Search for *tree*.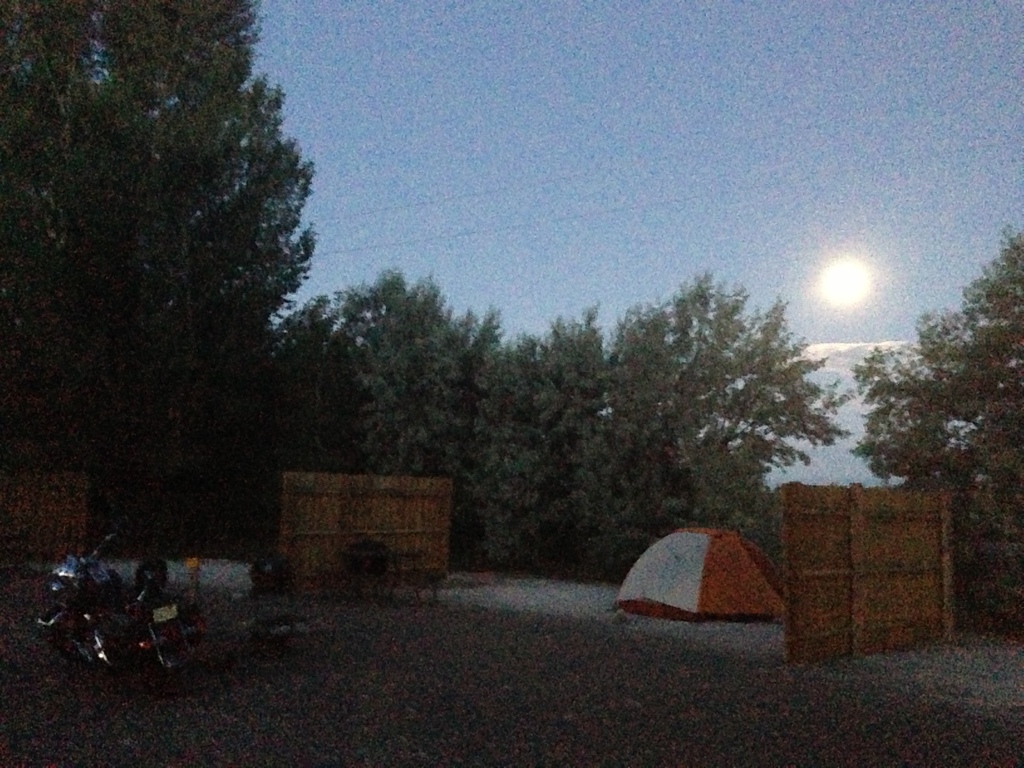
Found at bbox(571, 274, 846, 593).
